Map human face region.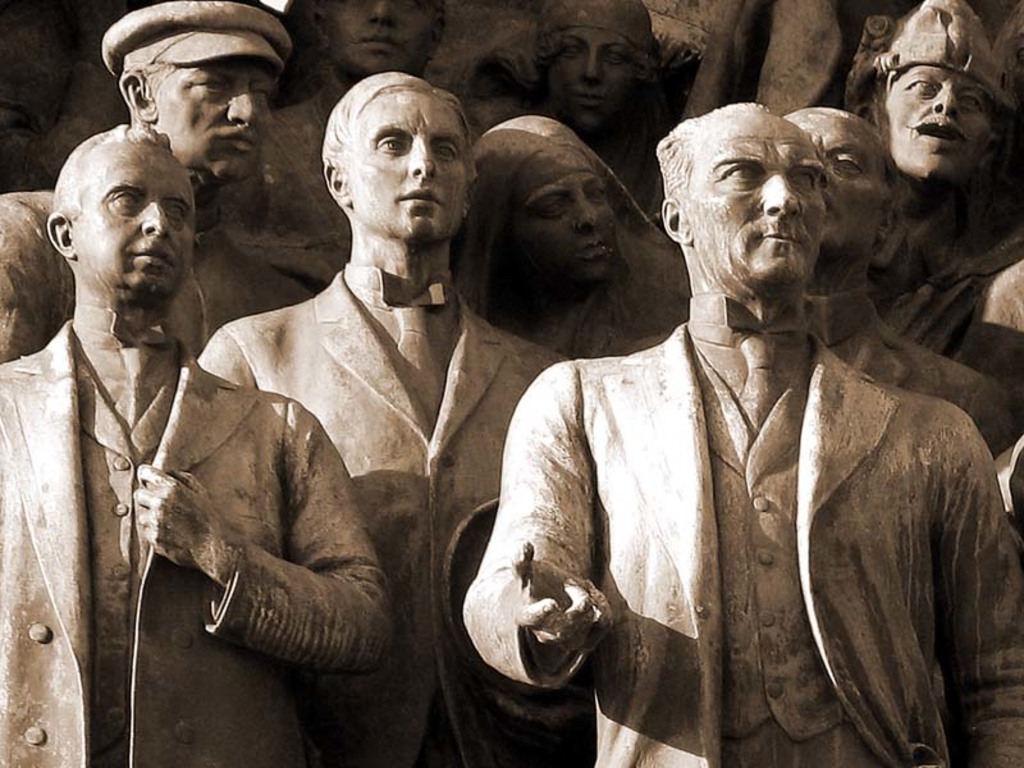
Mapped to {"left": 673, "top": 116, "right": 828, "bottom": 292}.
